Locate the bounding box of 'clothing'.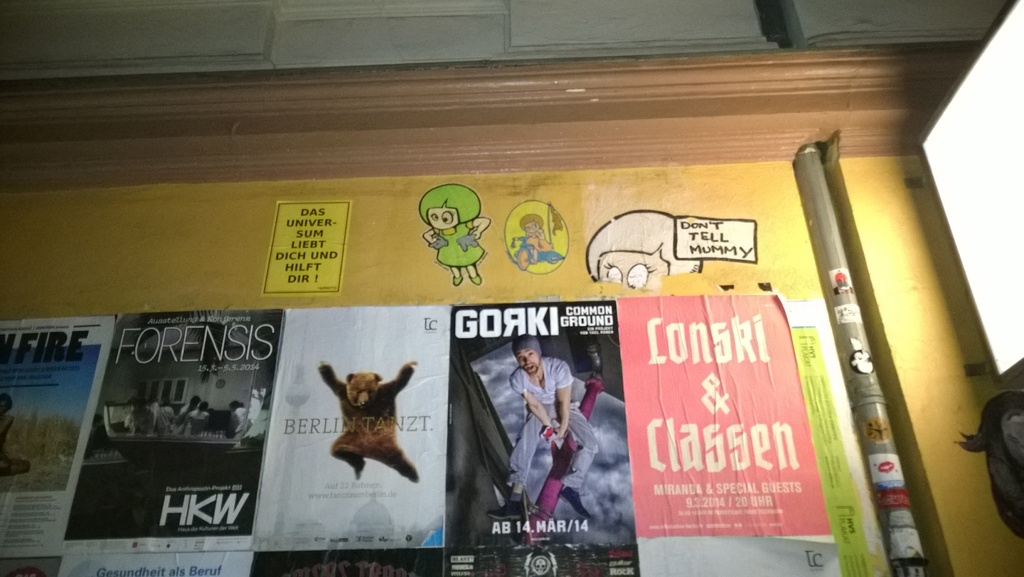
Bounding box: [493,340,597,539].
